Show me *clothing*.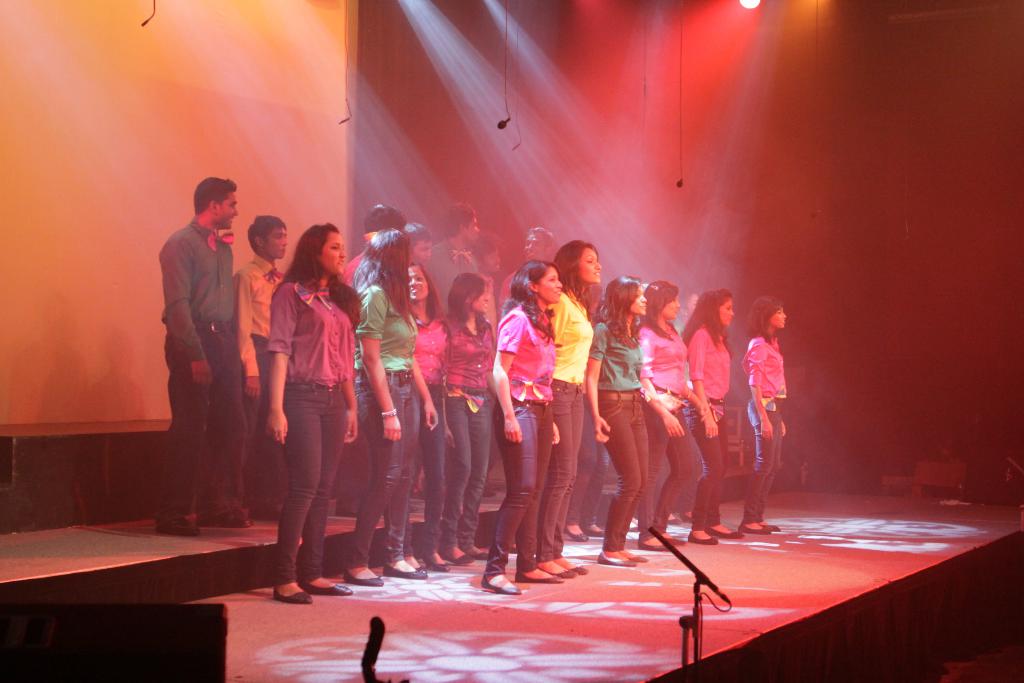
*clothing* is here: 690,323,729,532.
